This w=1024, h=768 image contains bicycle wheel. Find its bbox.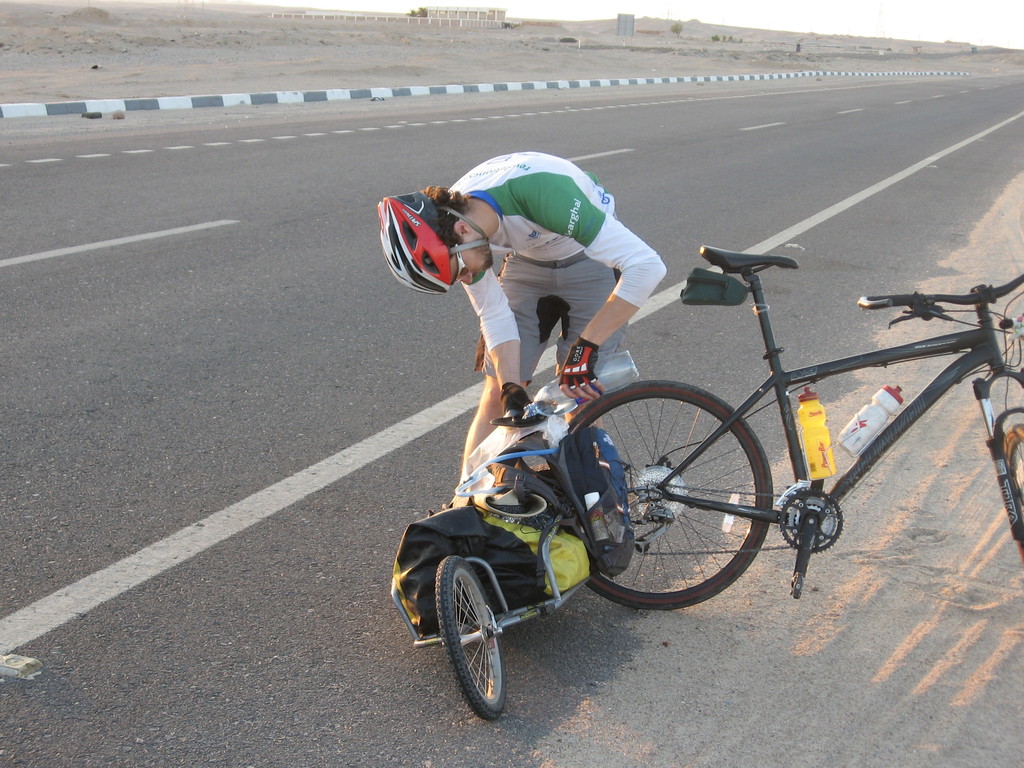
select_region(563, 376, 799, 645).
